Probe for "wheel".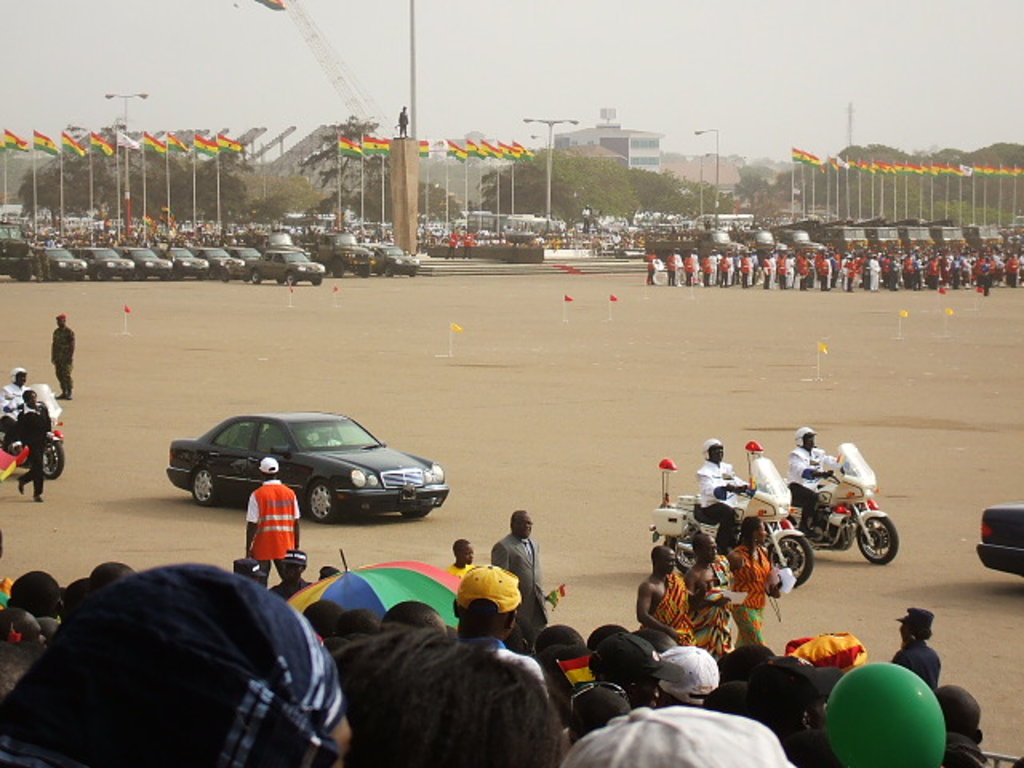
Probe result: pyautogui.locateOnScreen(304, 478, 338, 528).
